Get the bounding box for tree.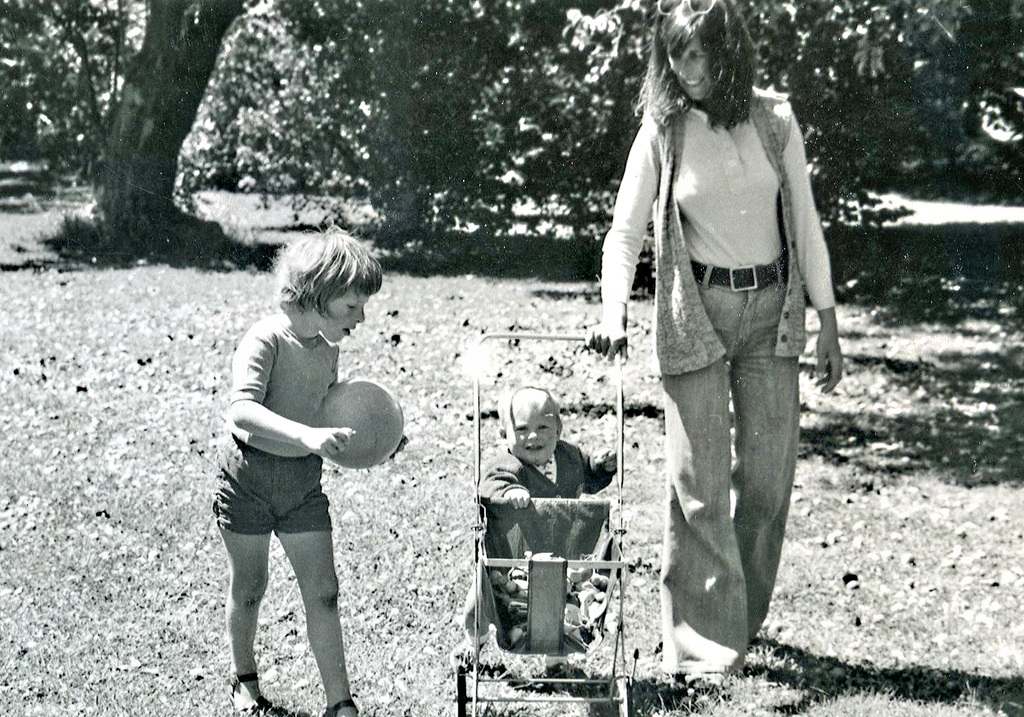
Rect(0, 0, 297, 264).
